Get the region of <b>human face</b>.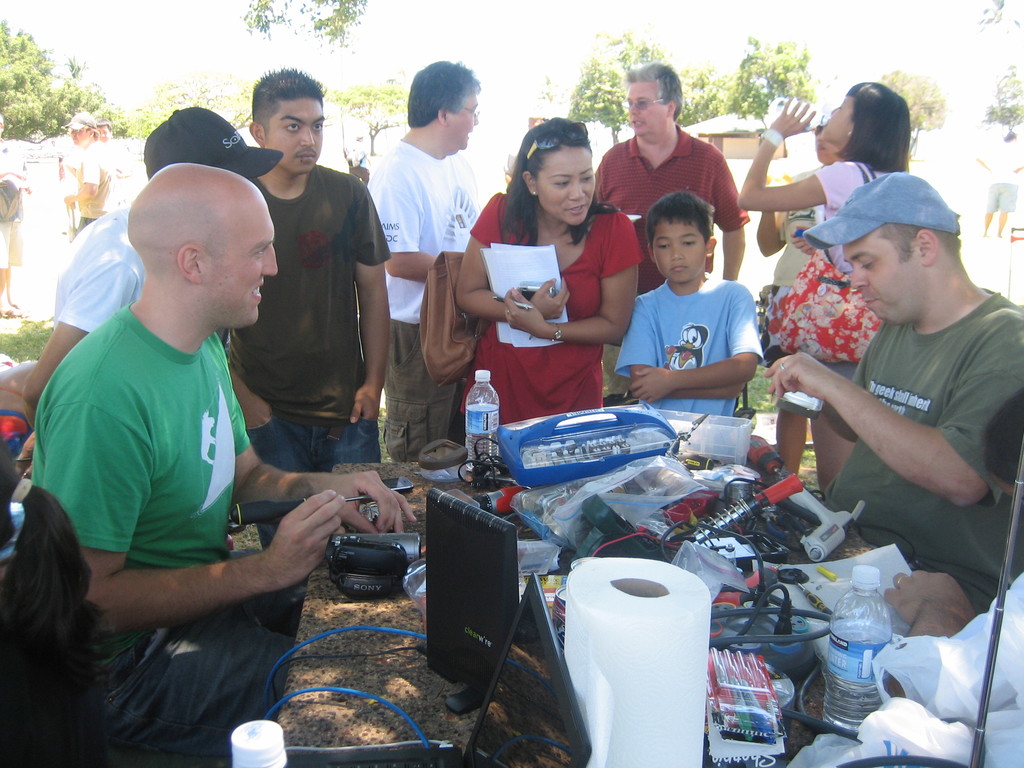
(left=266, top=100, right=322, bottom=177).
